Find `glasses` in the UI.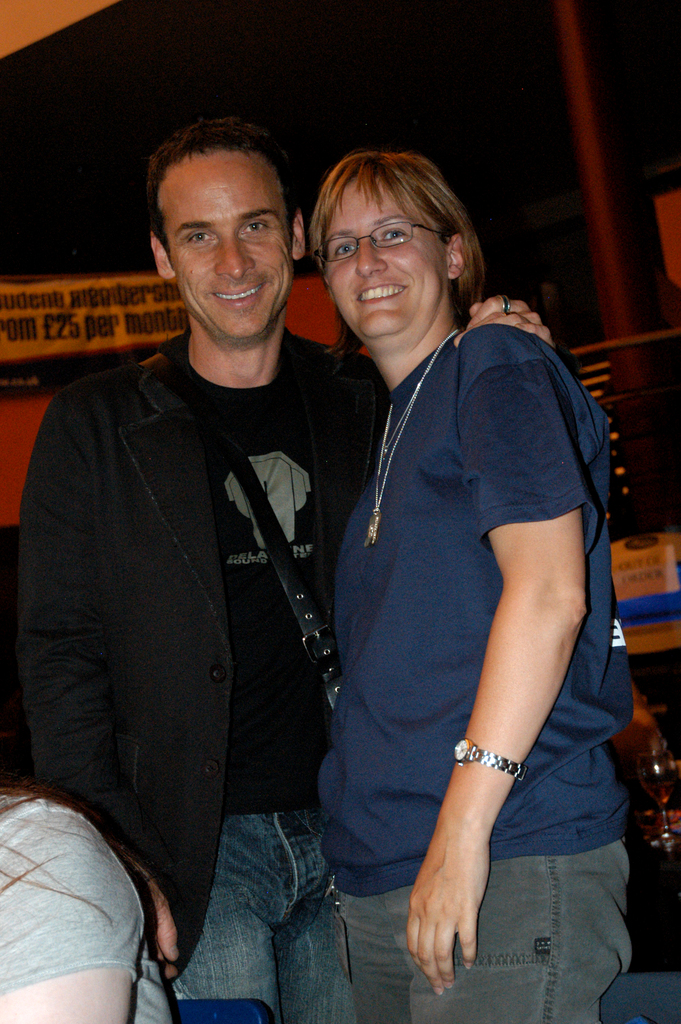
UI element at bbox=[319, 218, 450, 263].
